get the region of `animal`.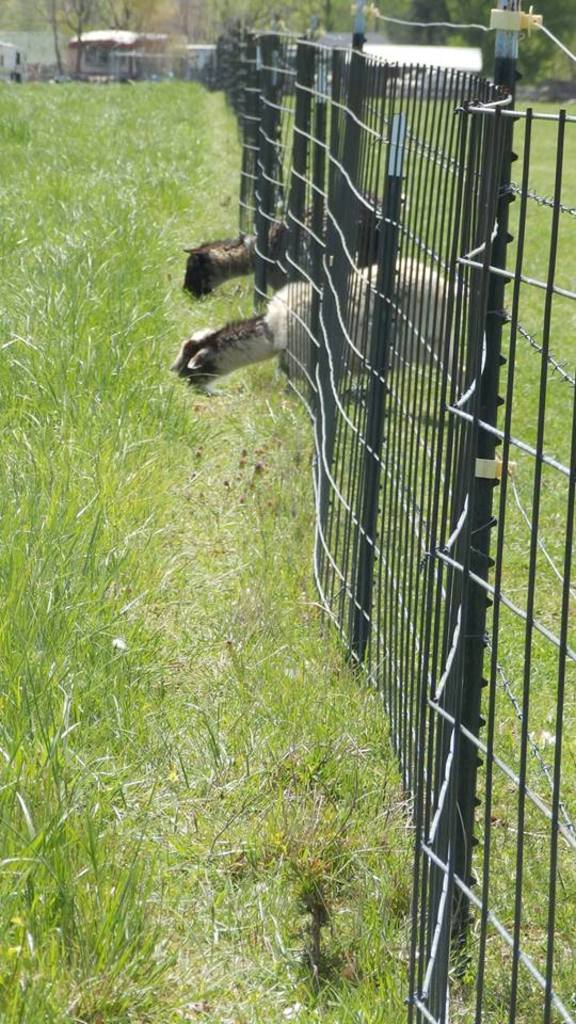
169/254/462/381.
